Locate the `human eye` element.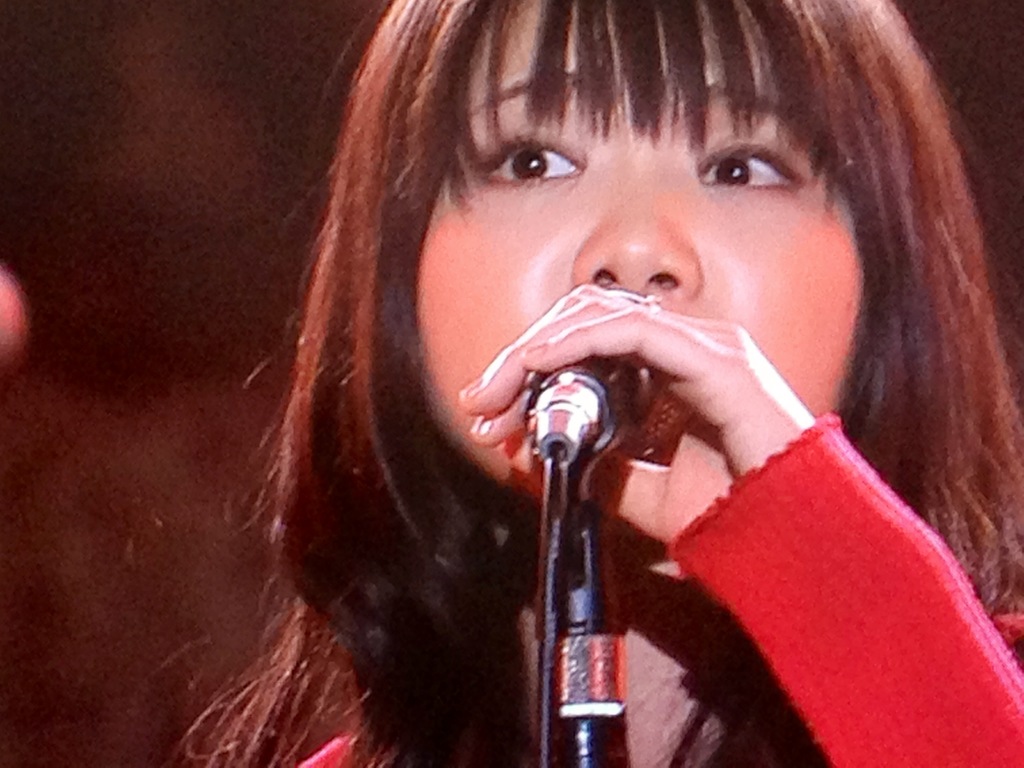
Element bbox: (703,129,808,200).
